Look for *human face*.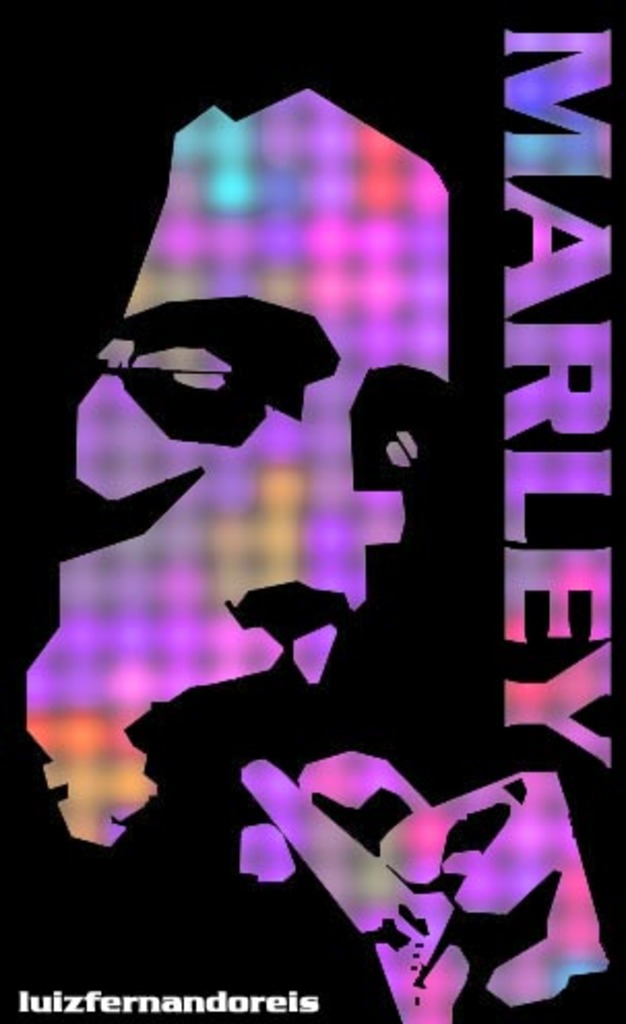
Found: left=21, top=89, right=450, bottom=849.
